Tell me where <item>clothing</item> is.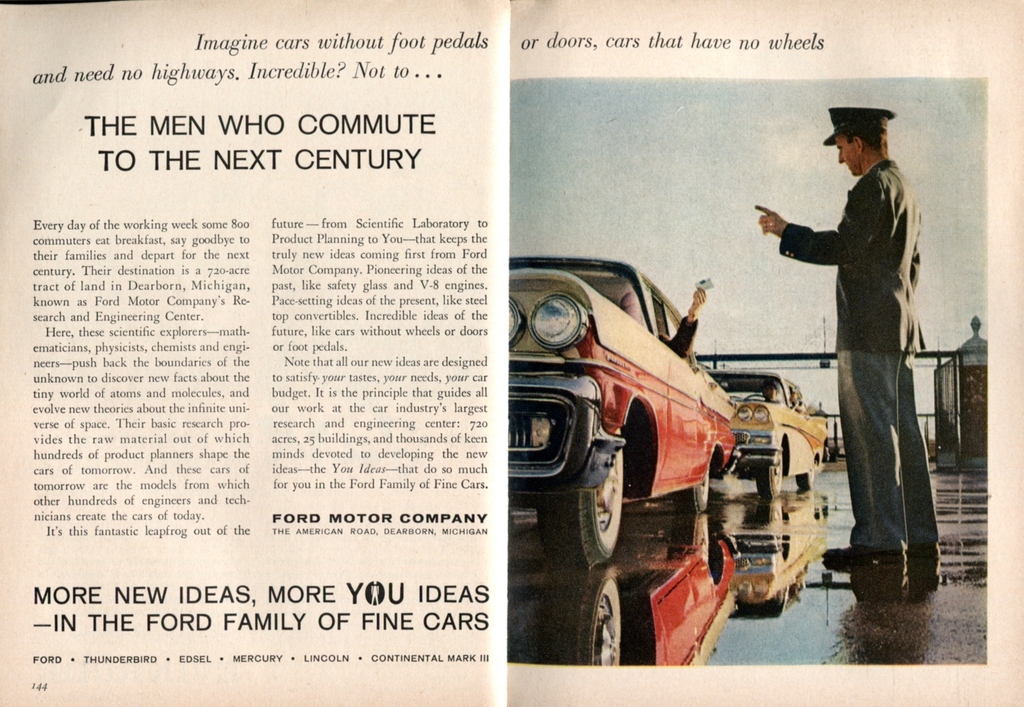
<item>clothing</item> is at 783, 110, 946, 567.
